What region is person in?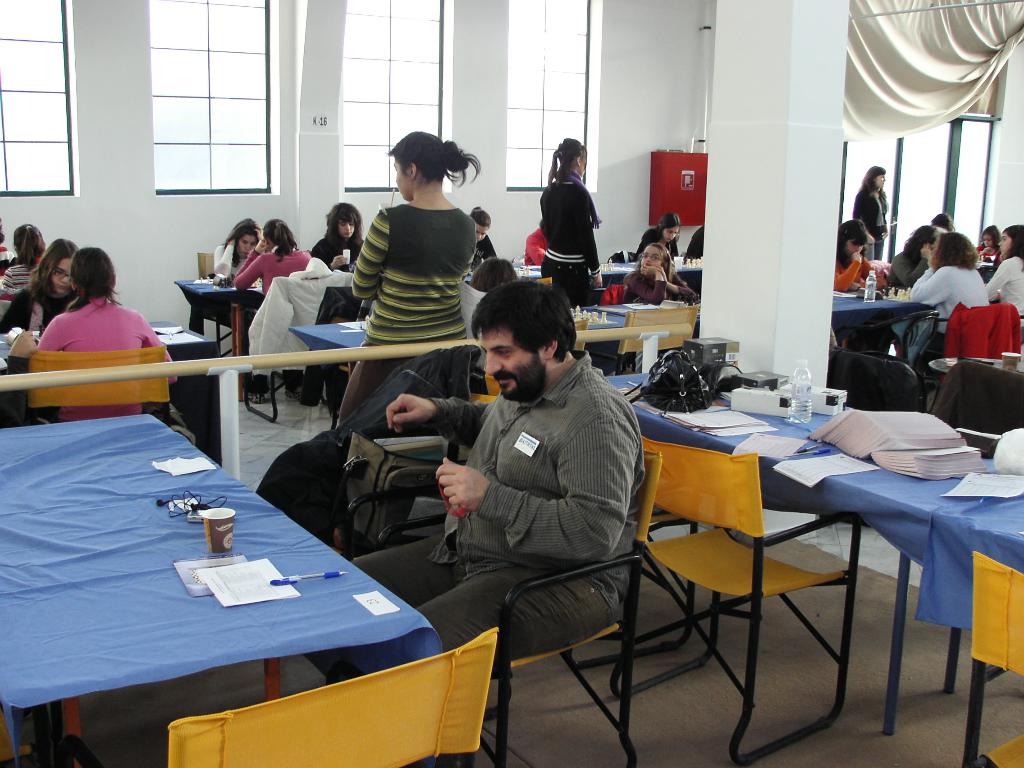
(x1=636, y1=212, x2=682, y2=257).
